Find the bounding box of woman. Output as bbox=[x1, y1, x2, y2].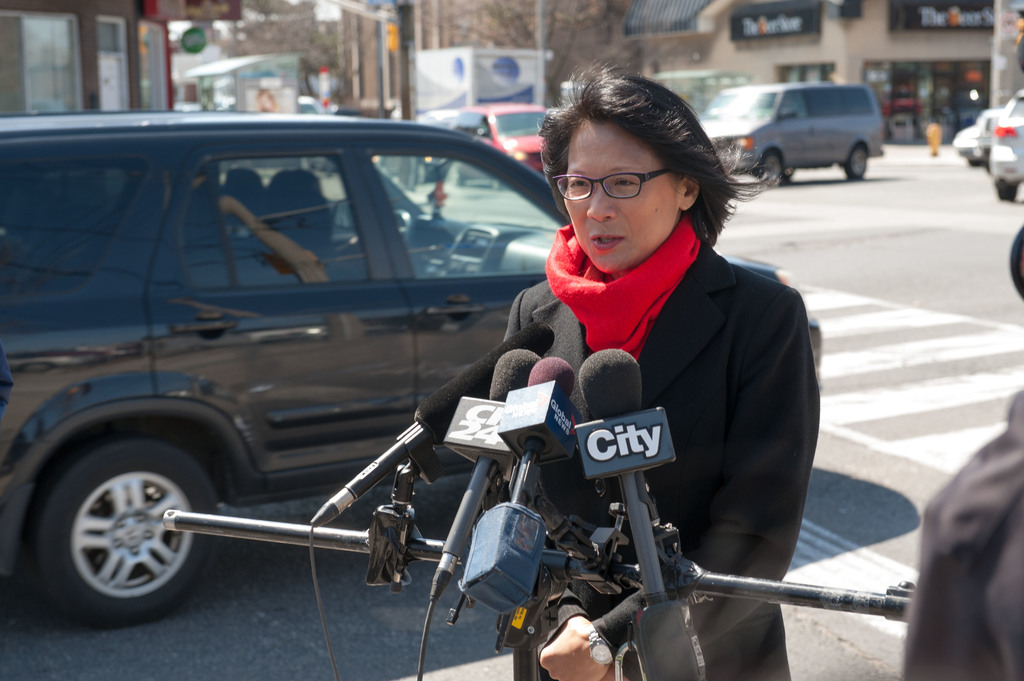
bbox=[468, 53, 808, 647].
